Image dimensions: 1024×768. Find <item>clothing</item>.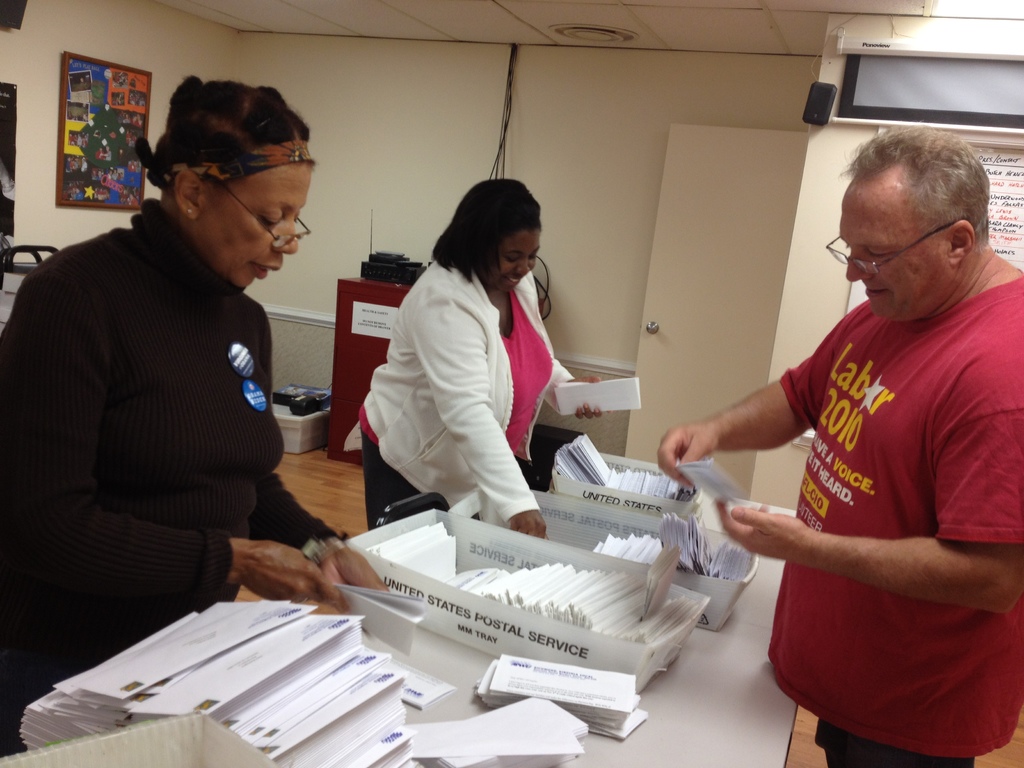
(766, 268, 1023, 767).
